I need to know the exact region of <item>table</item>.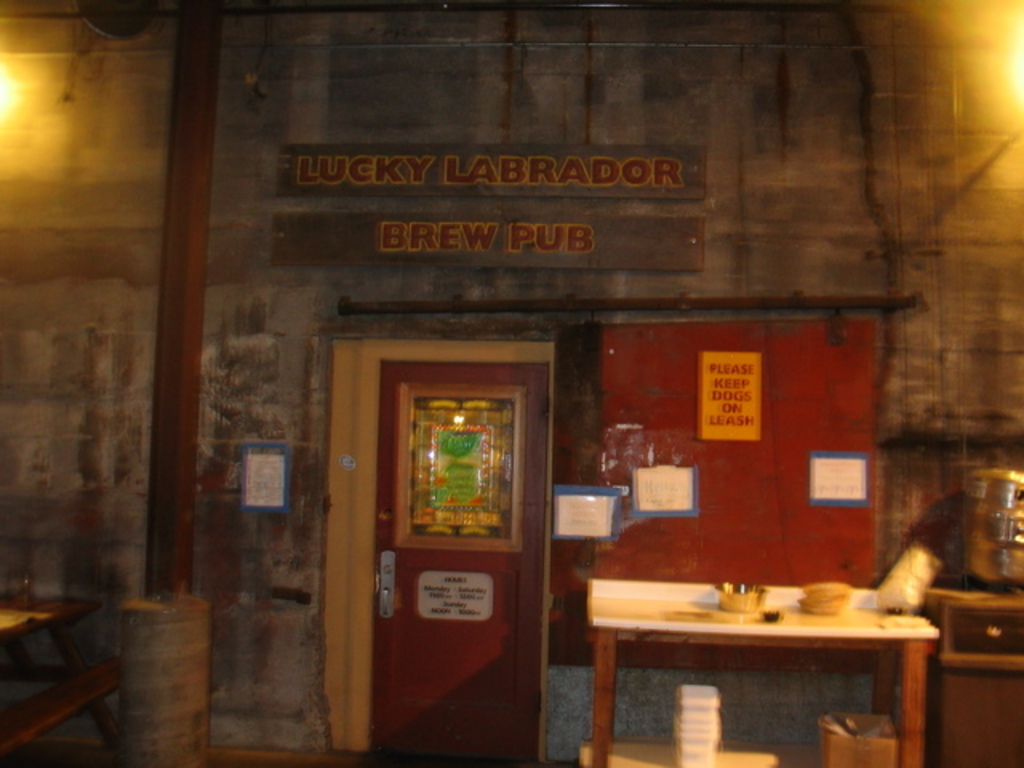
Region: bbox=[611, 571, 925, 755].
